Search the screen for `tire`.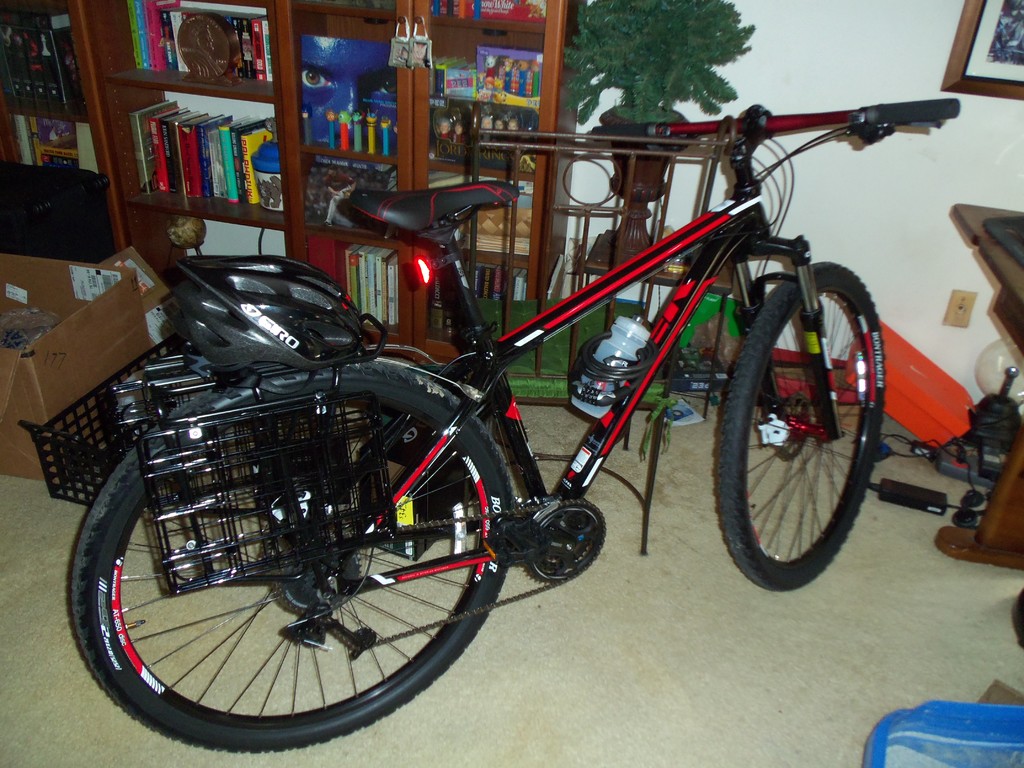
Found at <box>113,392,526,733</box>.
